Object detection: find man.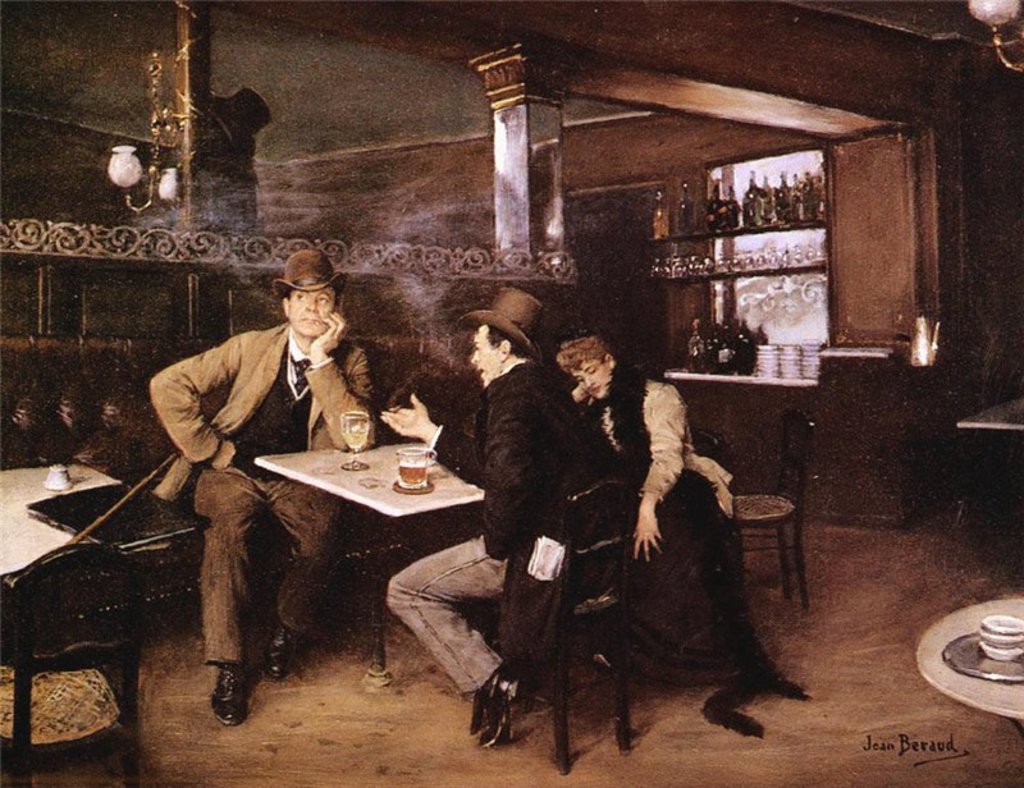
left=379, top=285, right=604, bottom=737.
